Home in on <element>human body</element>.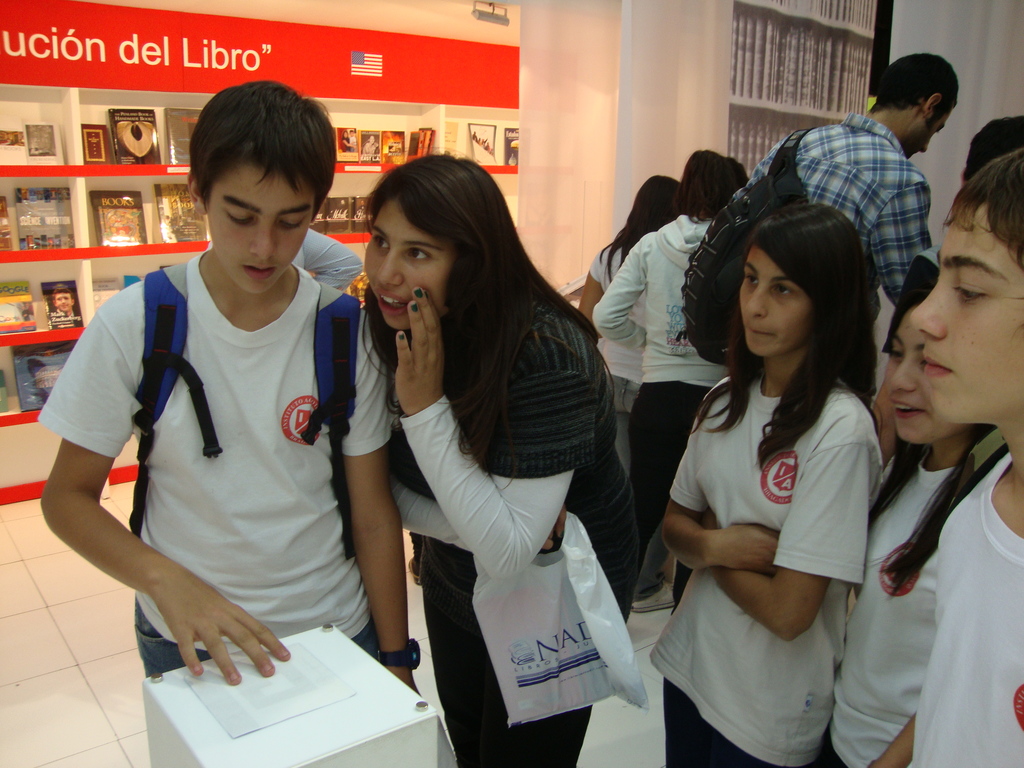
Homed in at (x1=51, y1=289, x2=79, y2=329).
